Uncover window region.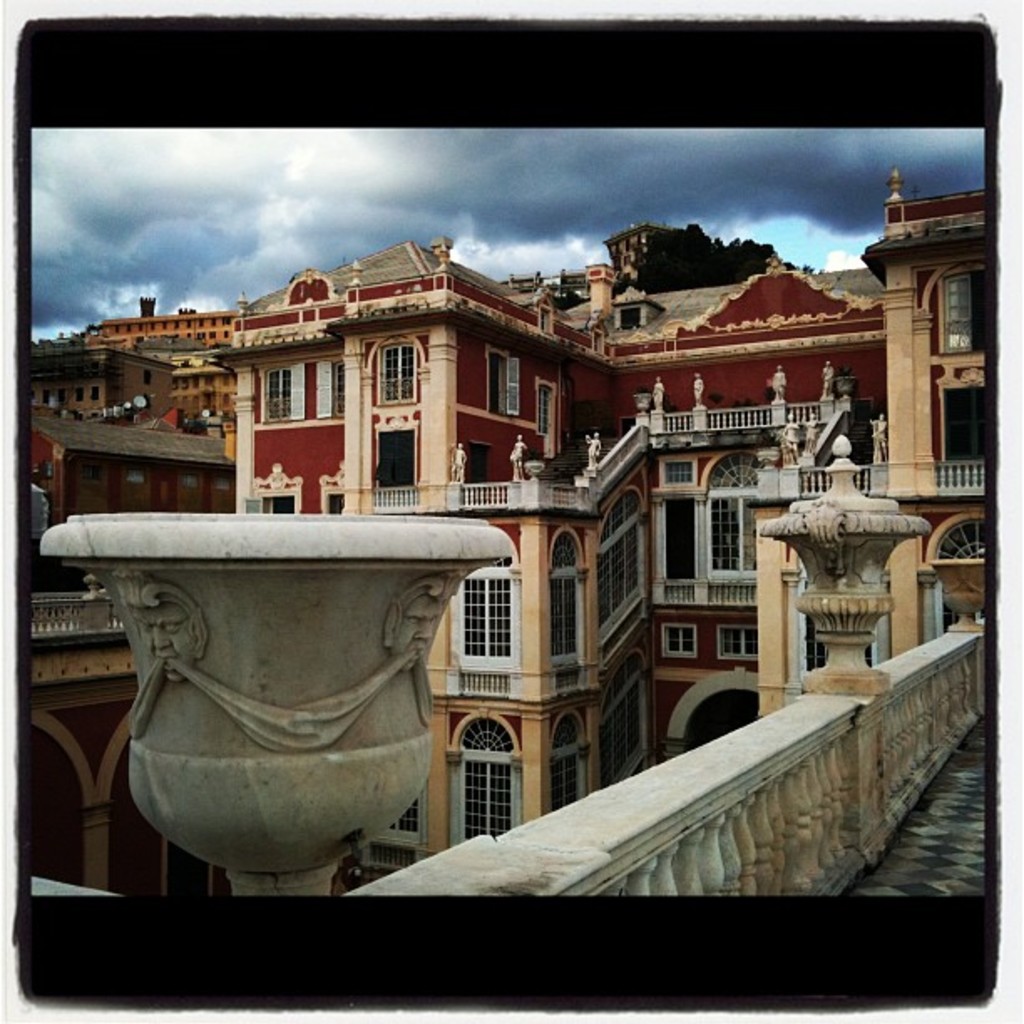
Uncovered: box(427, 718, 517, 832).
